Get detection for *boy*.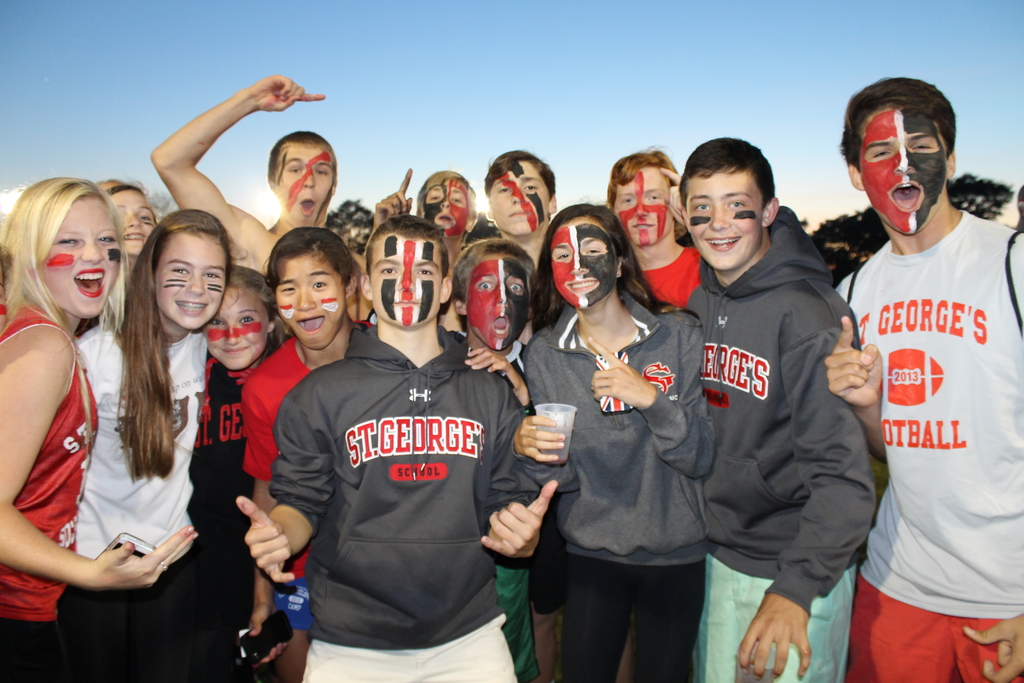
Detection: [x1=837, y1=67, x2=1002, y2=682].
